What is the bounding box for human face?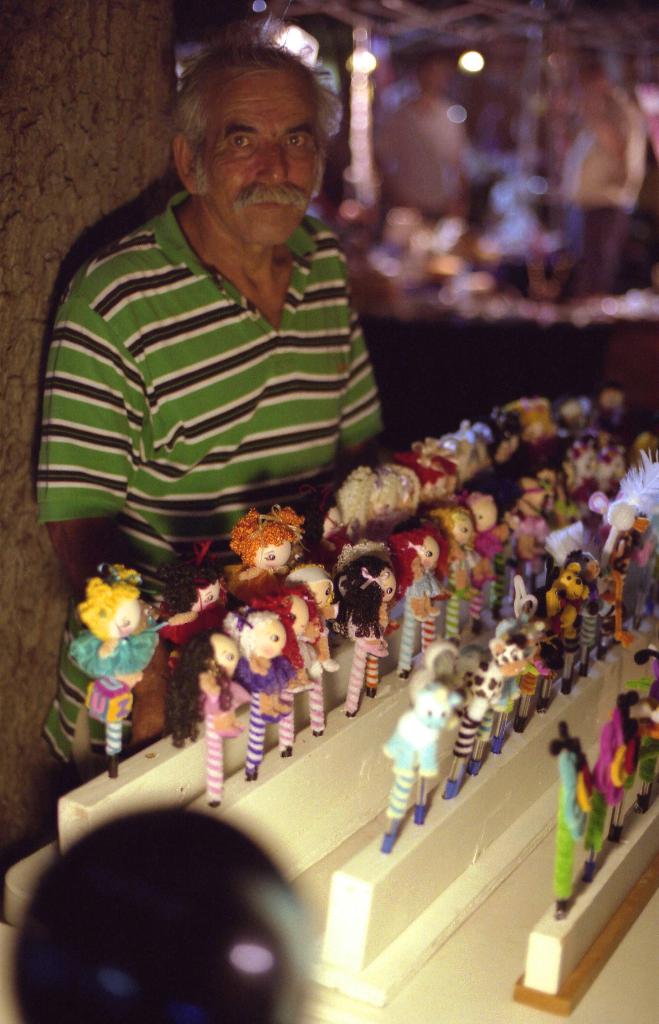
crop(233, 608, 284, 659).
